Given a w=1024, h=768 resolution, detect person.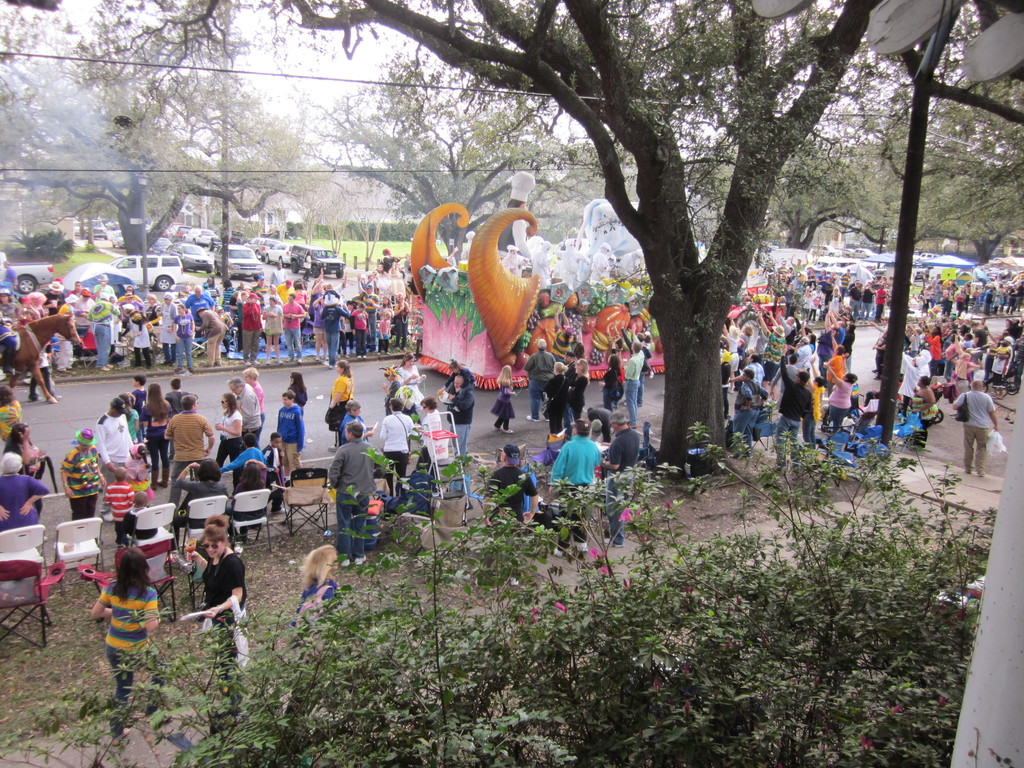
BBox(490, 360, 518, 434).
